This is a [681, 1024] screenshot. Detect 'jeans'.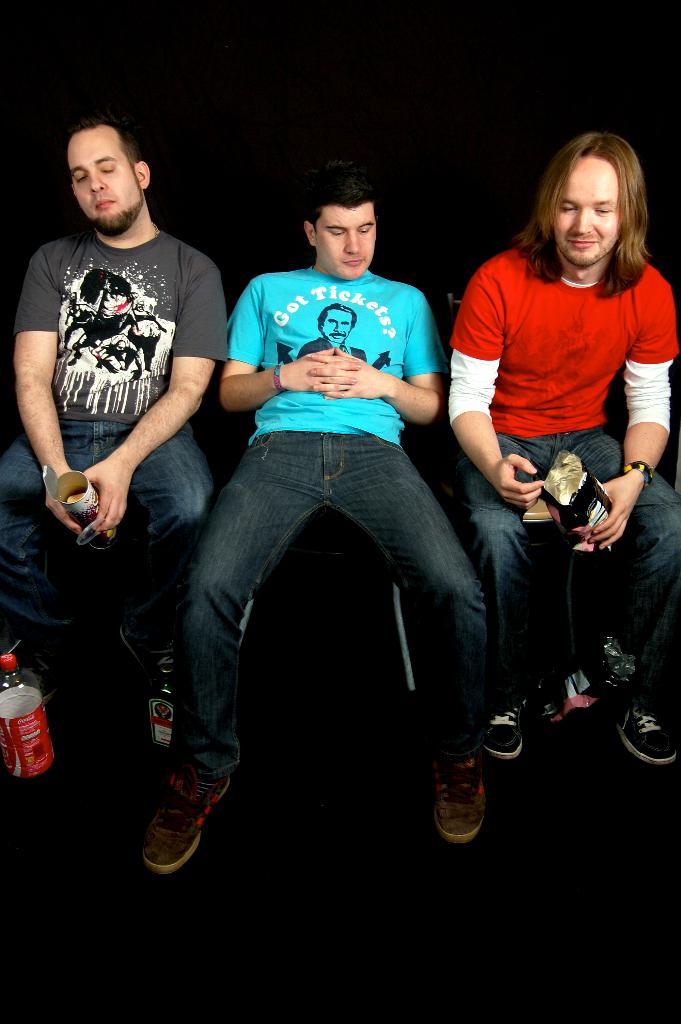
{"x1": 0, "y1": 419, "x2": 218, "y2": 655}.
